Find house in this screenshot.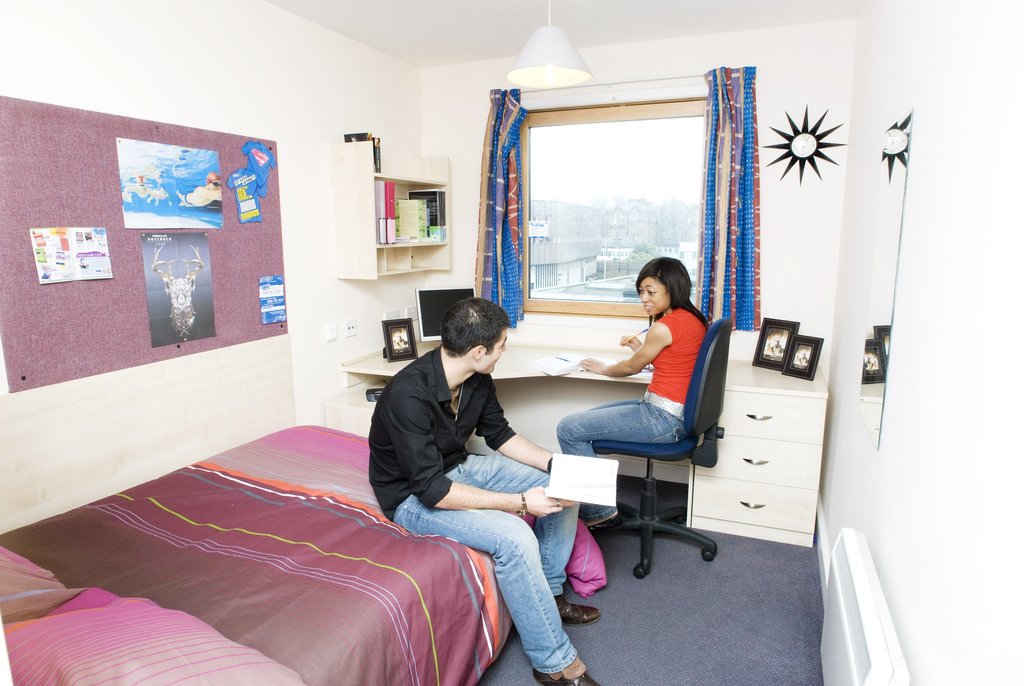
The bounding box for house is {"left": 0, "top": 0, "right": 1023, "bottom": 685}.
